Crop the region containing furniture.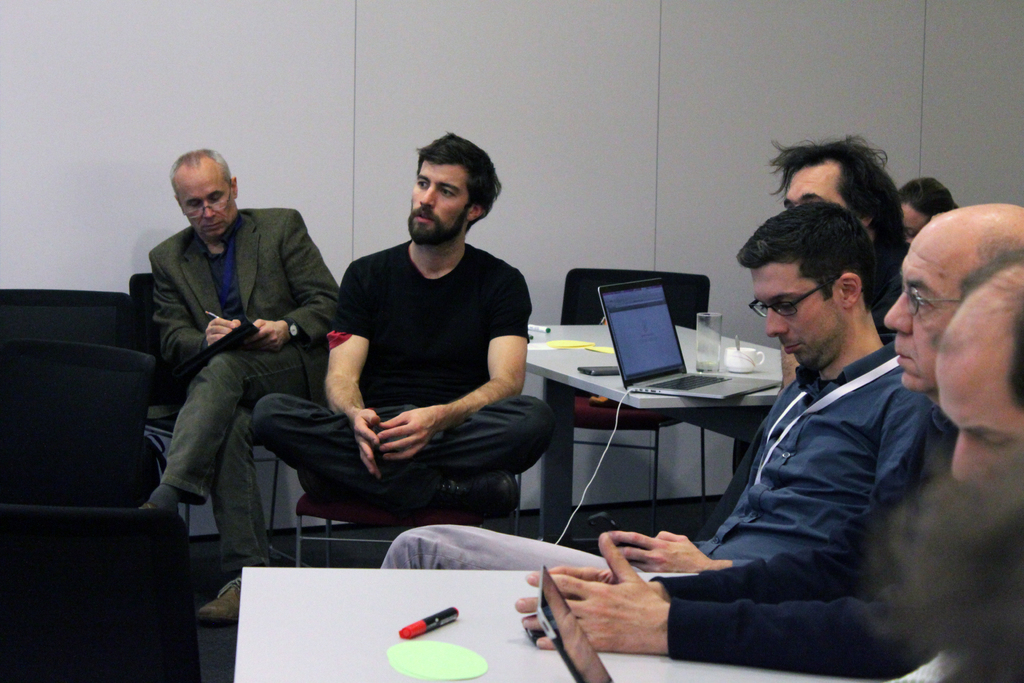
Crop region: <region>129, 270, 284, 539</region>.
